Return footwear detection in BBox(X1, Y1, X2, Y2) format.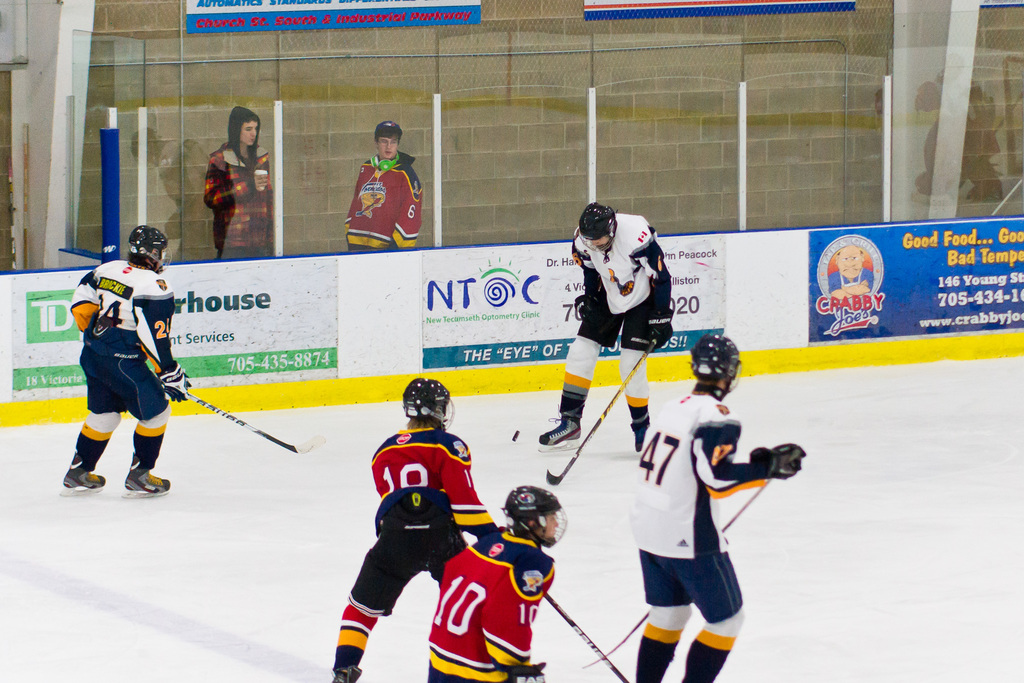
BBox(633, 411, 650, 454).
